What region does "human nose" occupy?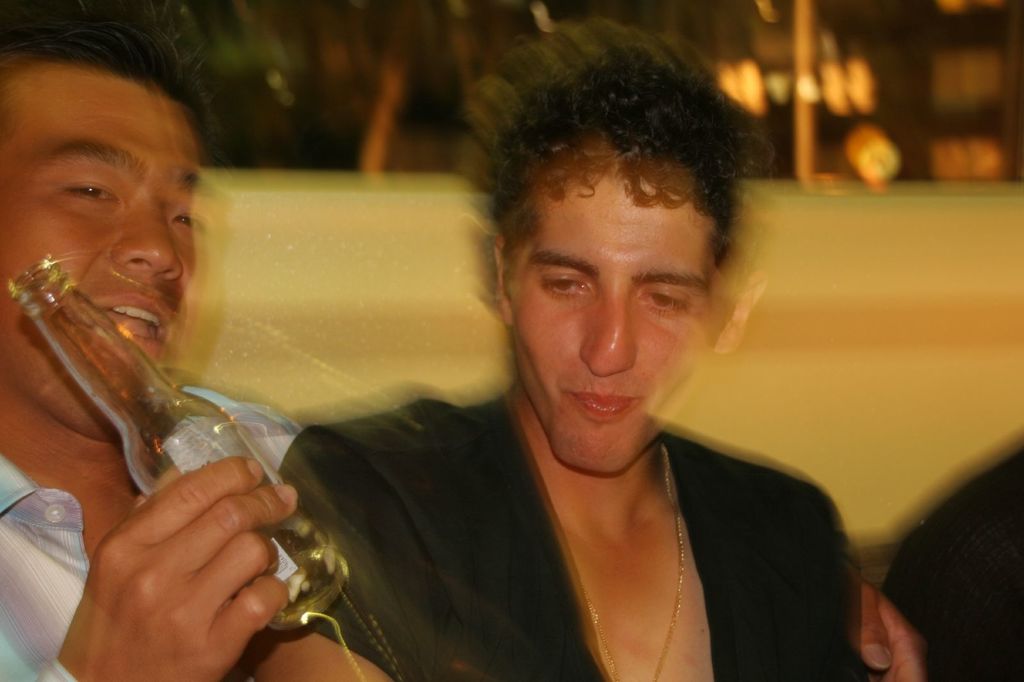
{"left": 578, "top": 289, "right": 636, "bottom": 382}.
